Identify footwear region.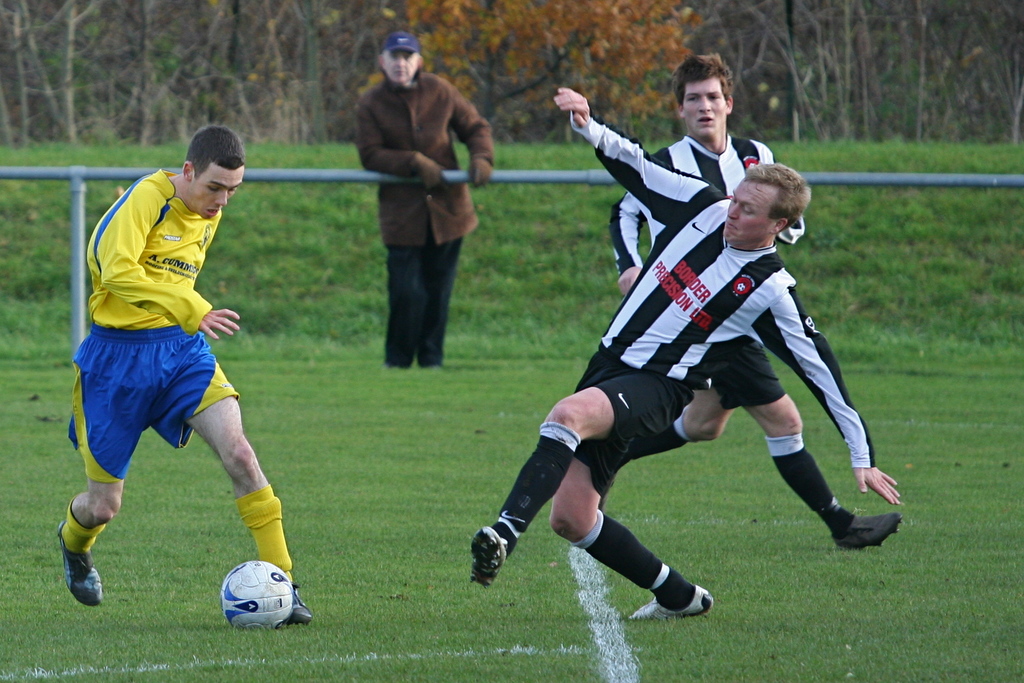
Region: [x1=287, y1=580, x2=313, y2=627].
